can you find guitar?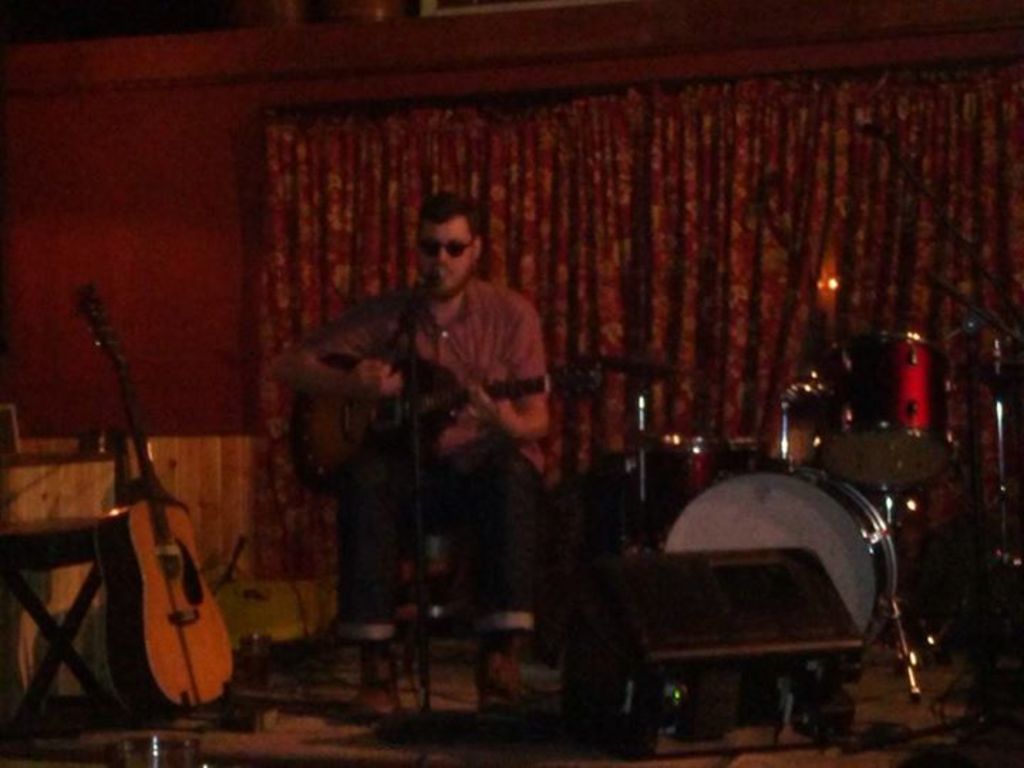
Yes, bounding box: select_region(287, 353, 606, 501).
